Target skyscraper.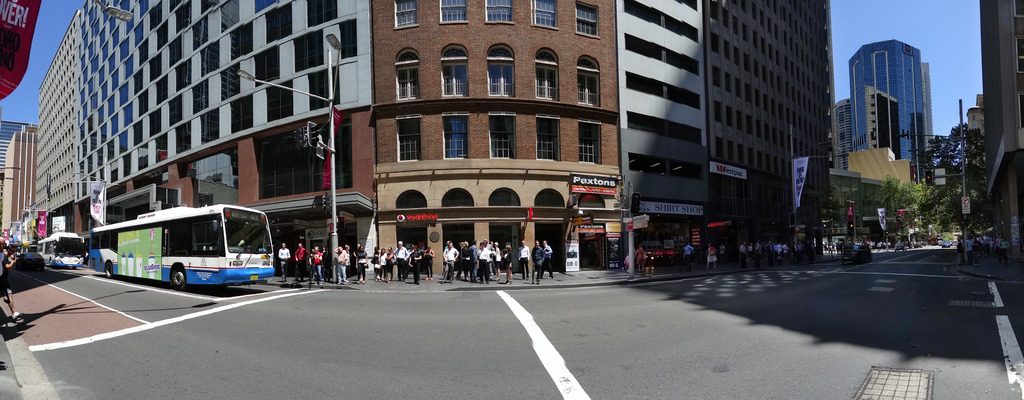
Target region: box(836, 28, 949, 179).
